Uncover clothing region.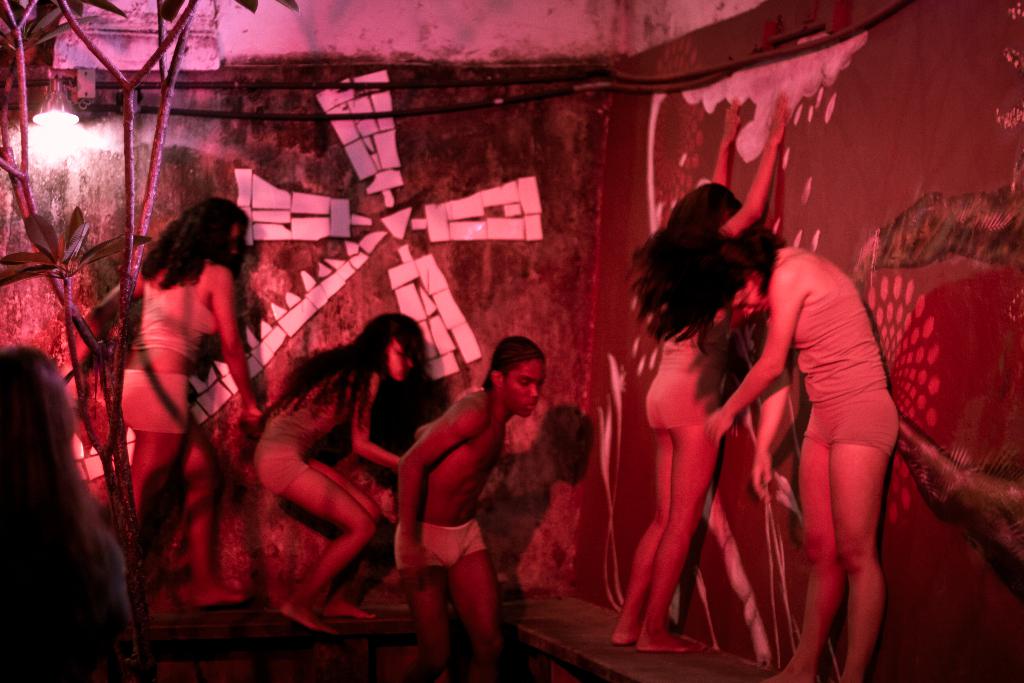
Uncovered: select_region(767, 245, 902, 454).
